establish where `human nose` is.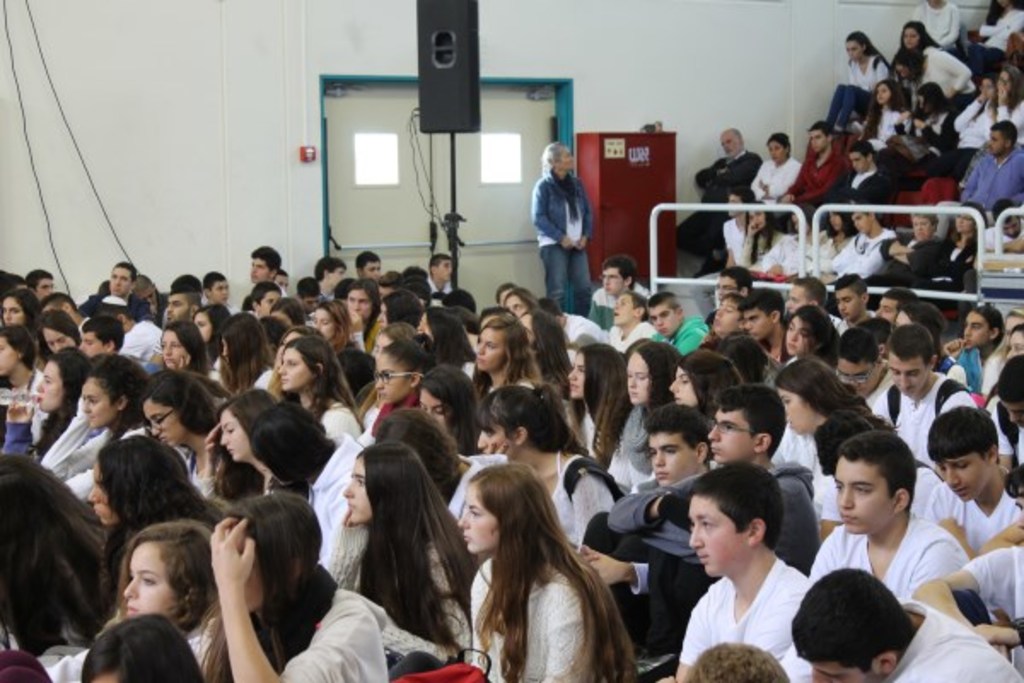
Established at region(669, 379, 684, 393).
